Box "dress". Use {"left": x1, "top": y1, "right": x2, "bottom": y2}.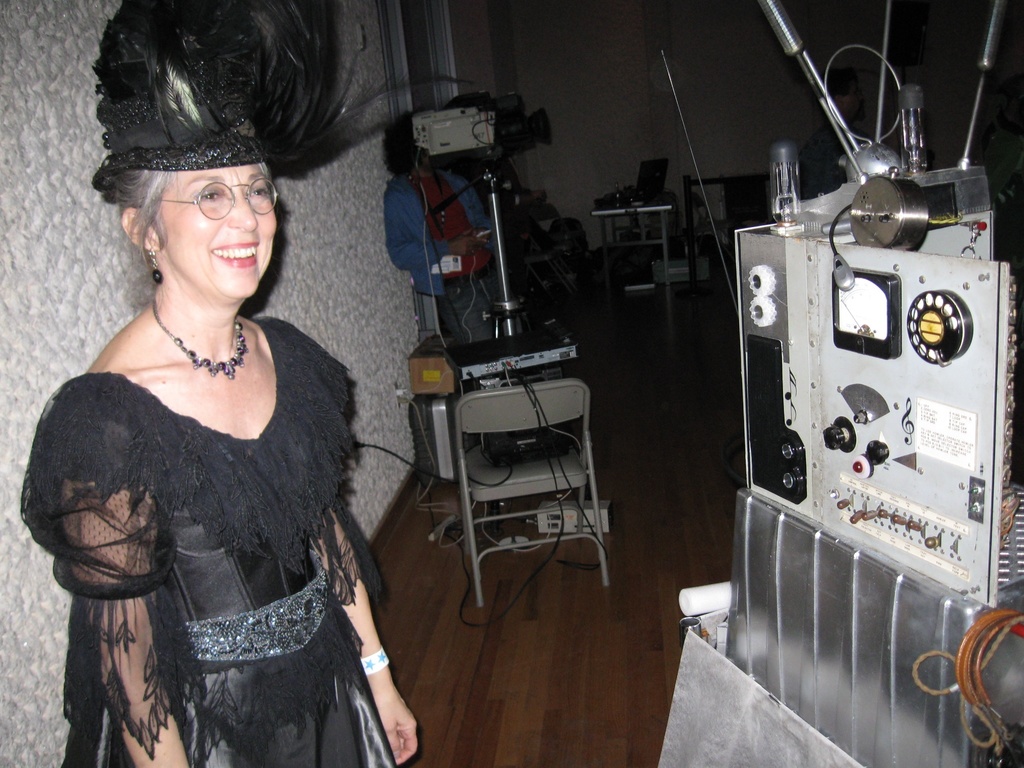
{"left": 21, "top": 318, "right": 396, "bottom": 767}.
